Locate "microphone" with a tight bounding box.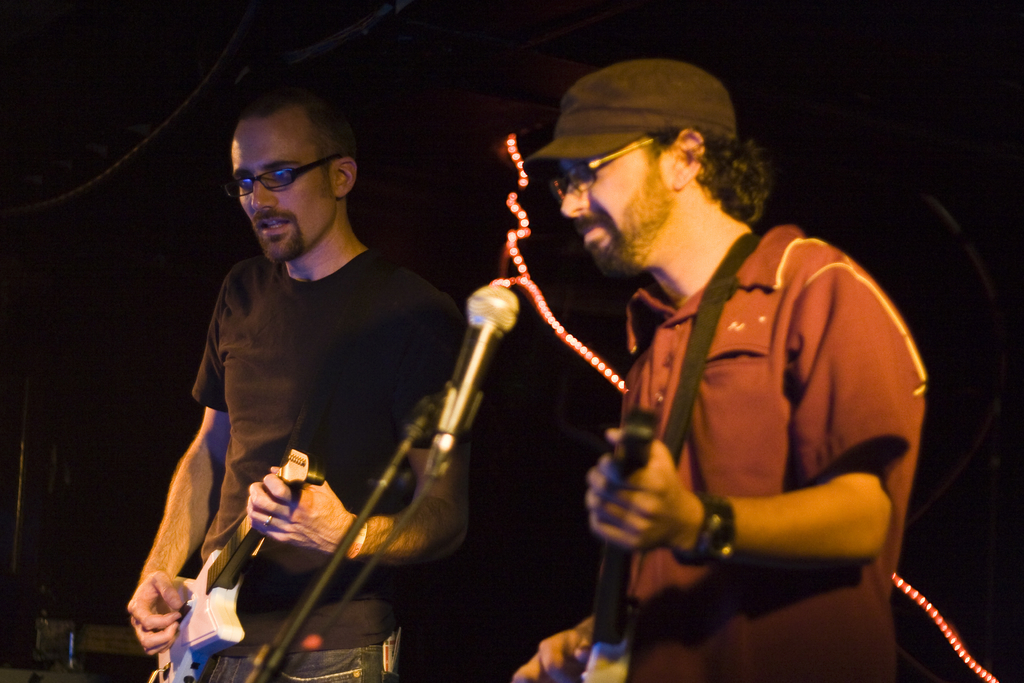
433/284/517/440.
